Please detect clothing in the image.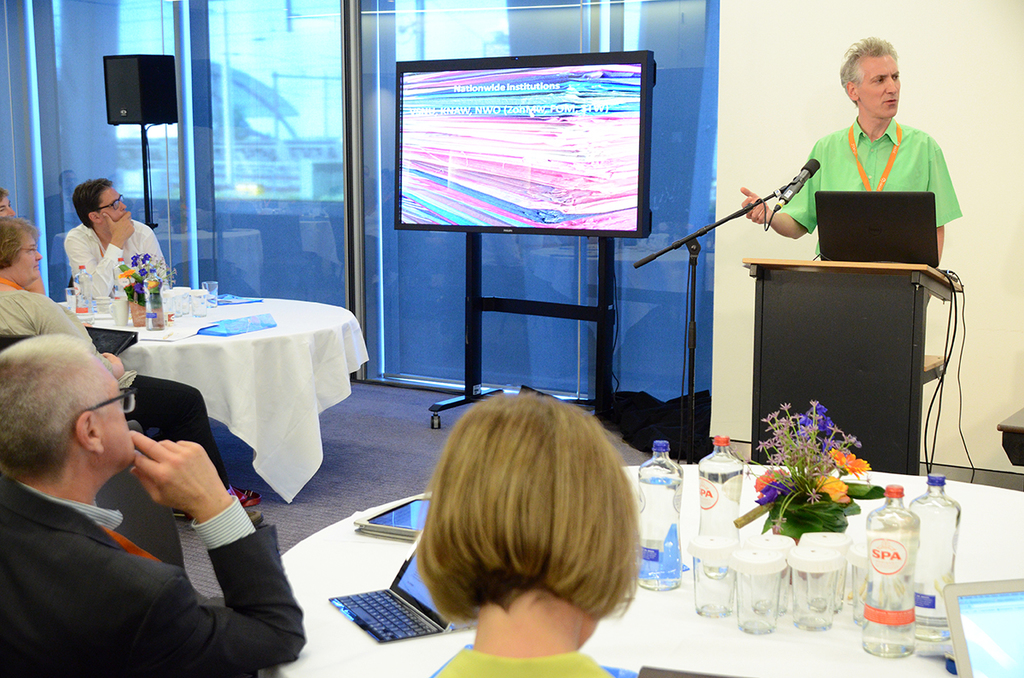
<region>0, 476, 308, 677</region>.
